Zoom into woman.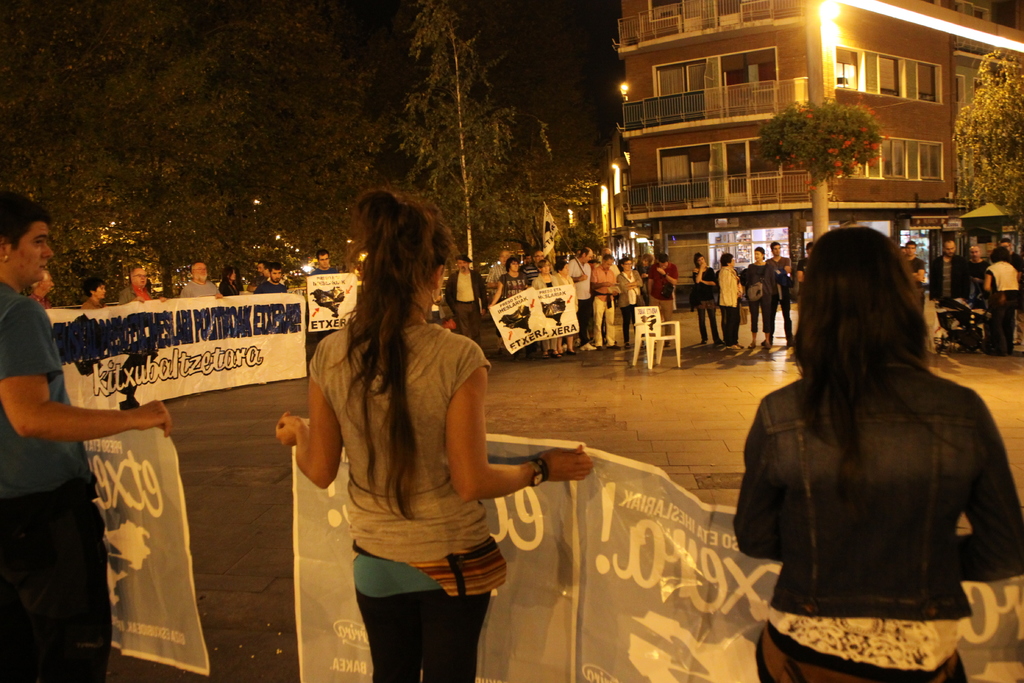
Zoom target: x1=691 y1=249 x2=719 y2=350.
